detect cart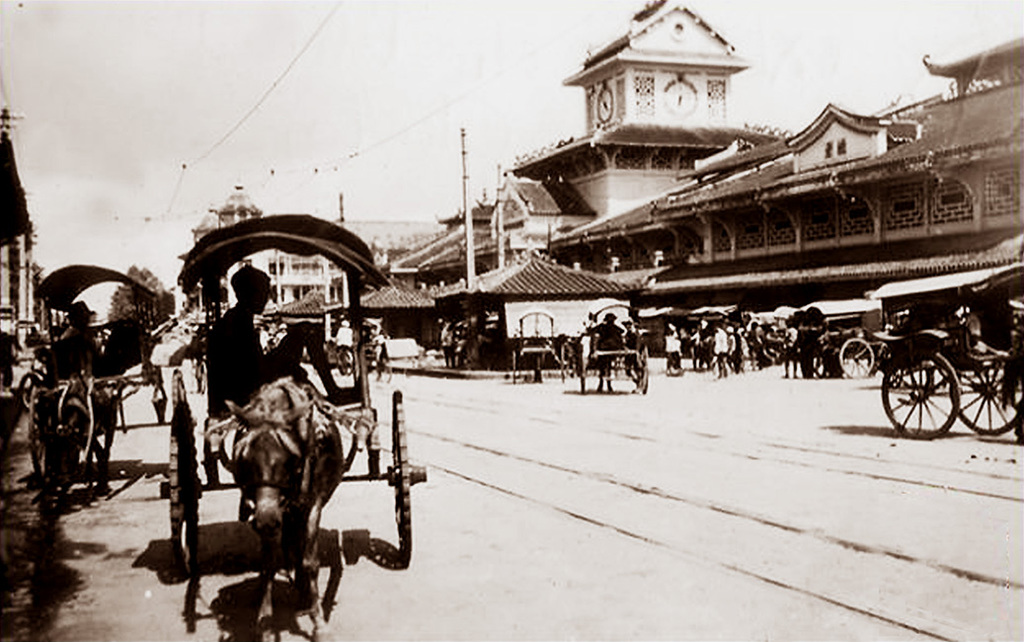
l=158, t=211, r=428, b=576
